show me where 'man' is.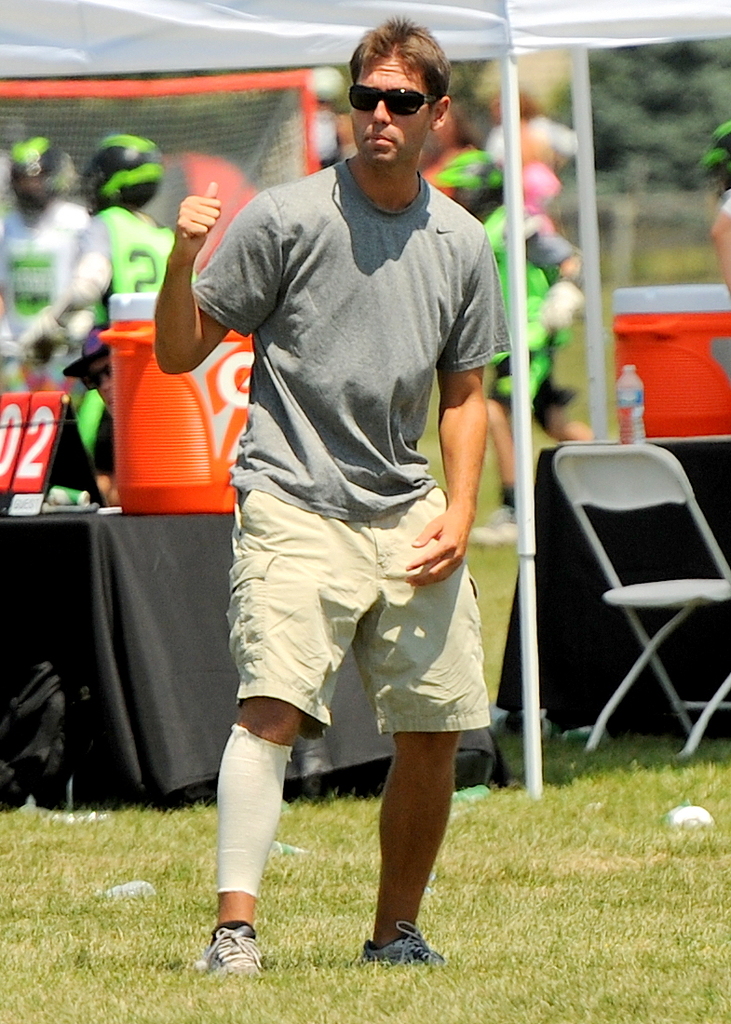
'man' is at <bbox>160, 39, 527, 923</bbox>.
